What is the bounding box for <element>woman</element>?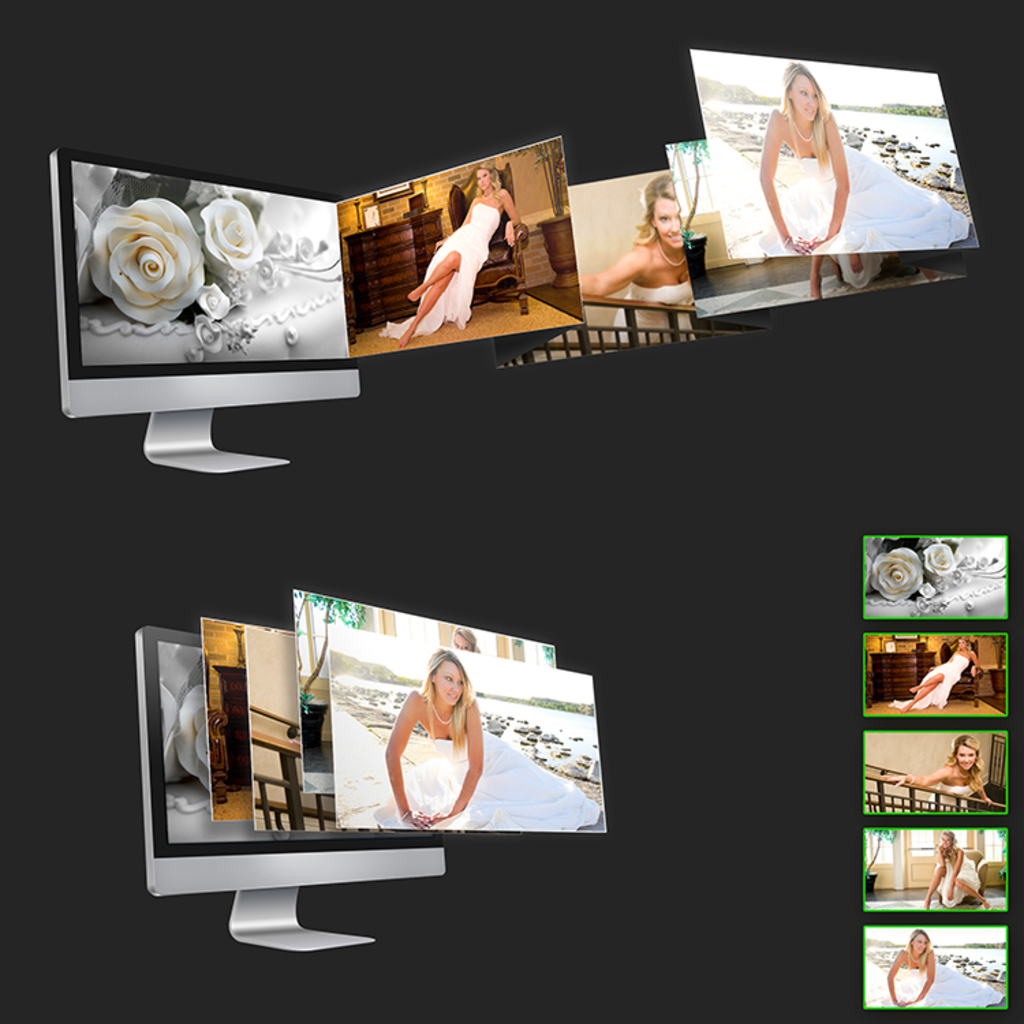
(left=385, top=157, right=530, bottom=355).
